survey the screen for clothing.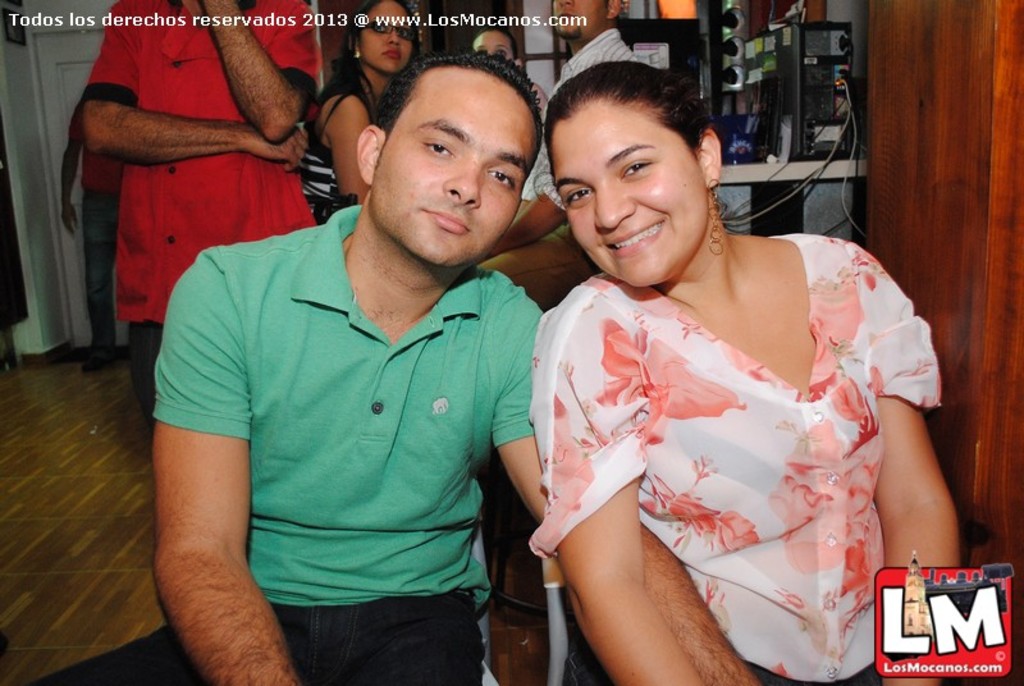
Survey found: box(516, 61, 563, 212).
